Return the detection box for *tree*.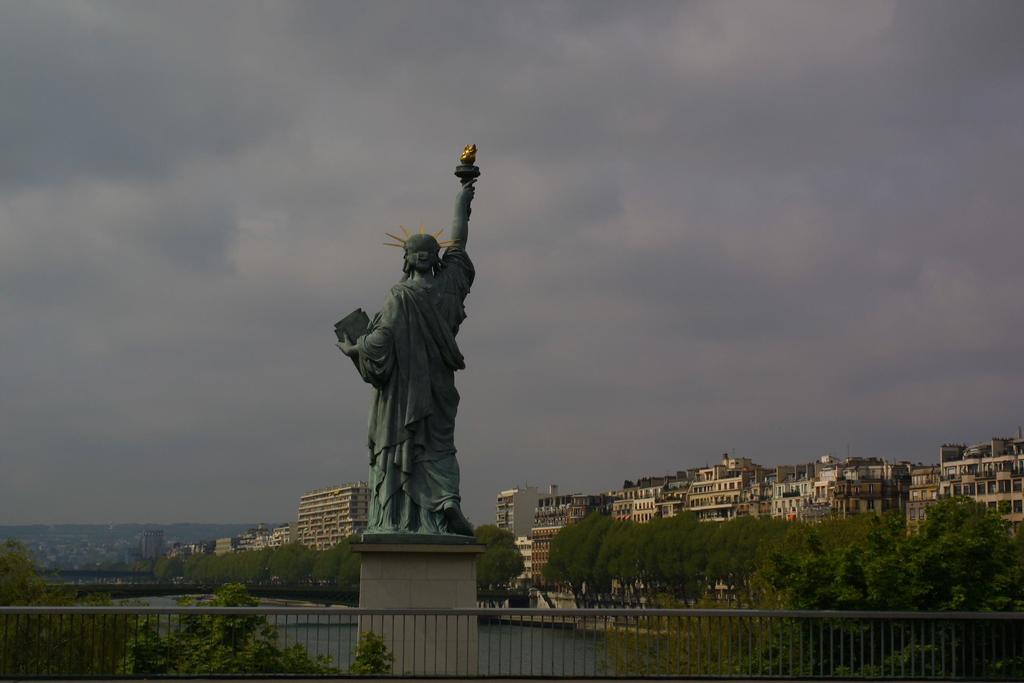
467/527/528/599.
